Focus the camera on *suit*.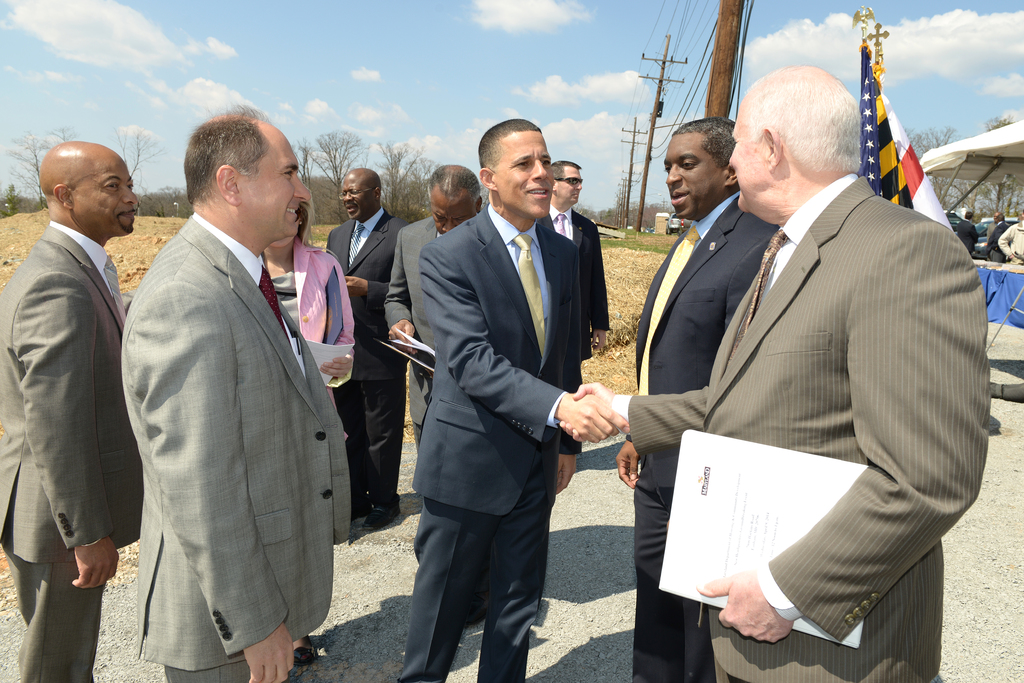
Focus region: [left=322, top=208, right=411, bottom=504].
